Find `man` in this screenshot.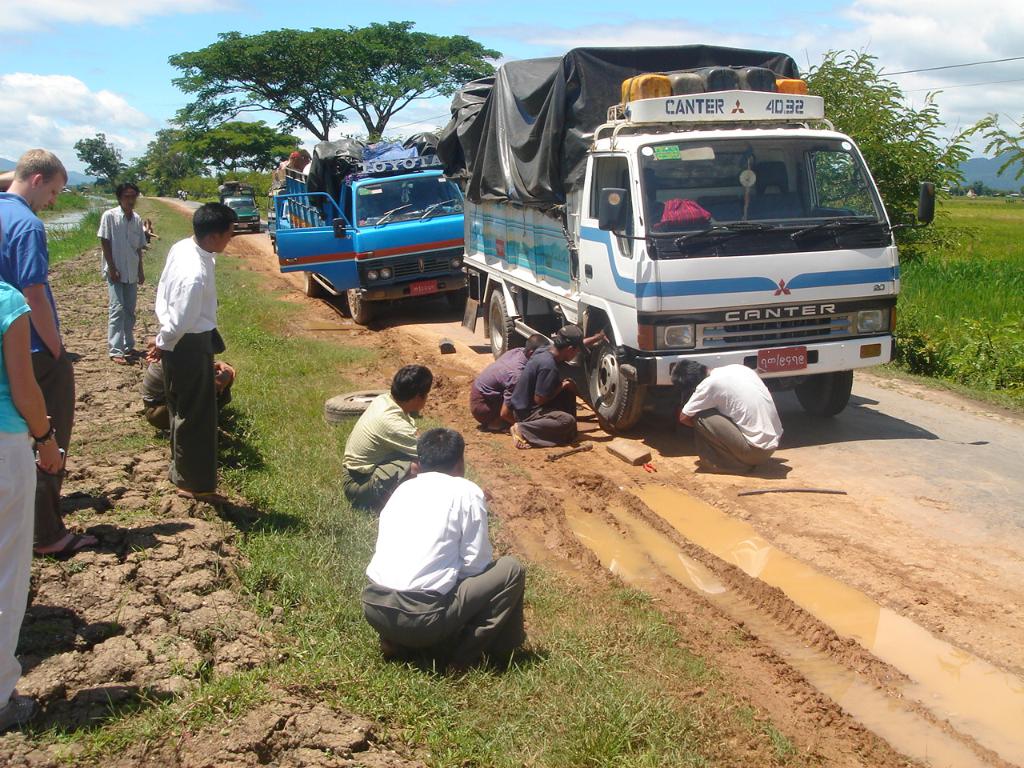
The bounding box for `man` is x1=138 y1=355 x2=241 y2=439.
